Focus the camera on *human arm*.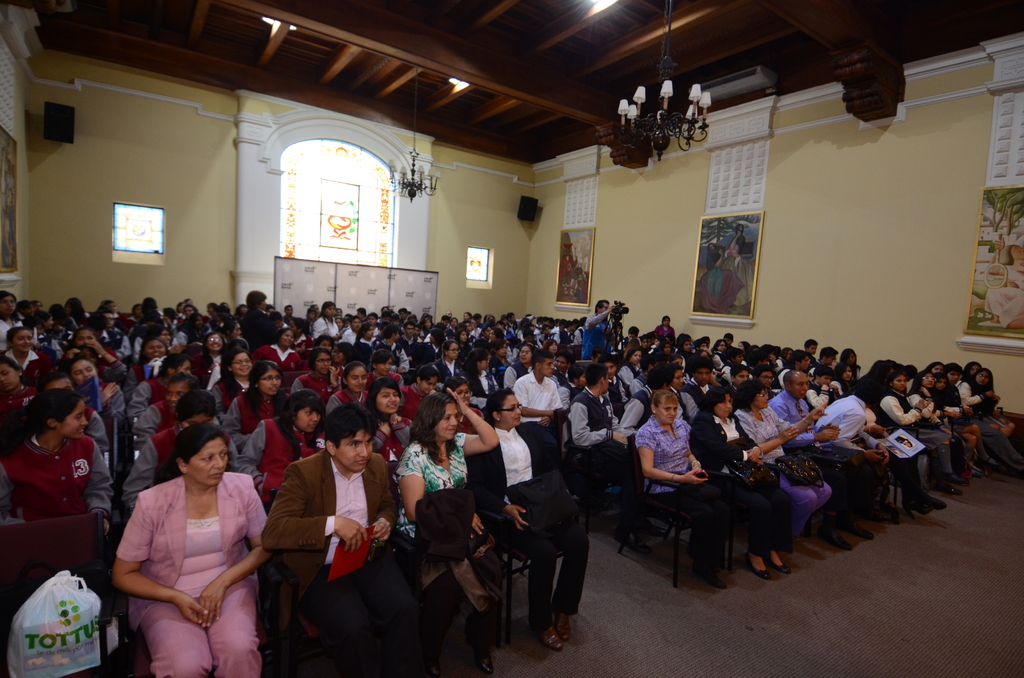
Focus region: locate(842, 407, 879, 462).
